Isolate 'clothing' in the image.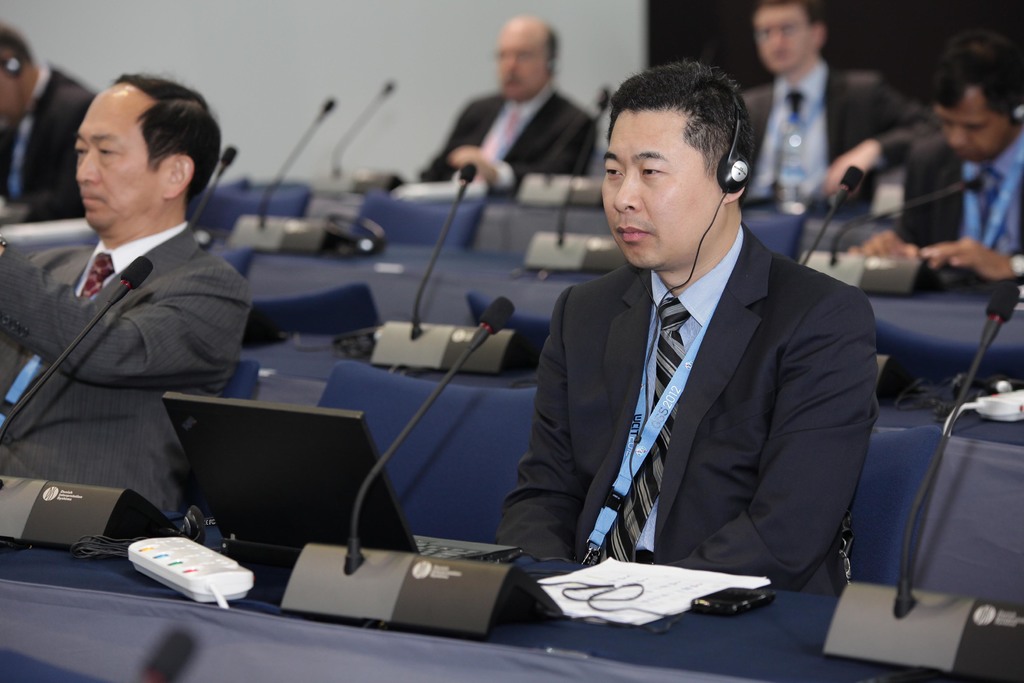
Isolated region: (x1=418, y1=83, x2=596, y2=192).
